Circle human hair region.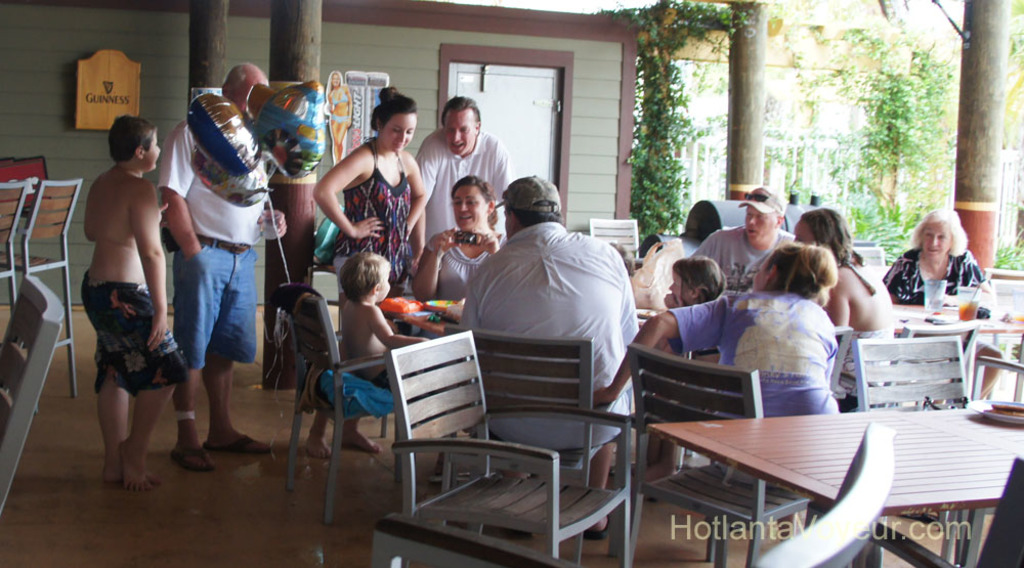
Region: (x1=761, y1=242, x2=840, y2=303).
